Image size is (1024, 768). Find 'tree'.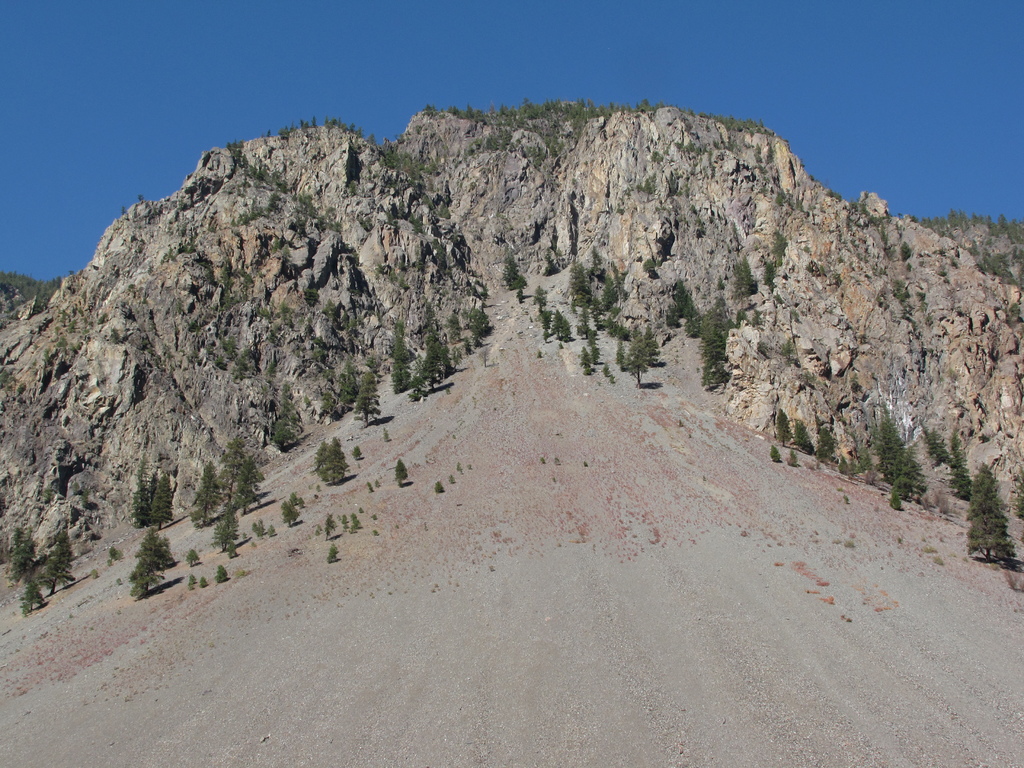
<bbox>469, 308, 492, 340</bbox>.
